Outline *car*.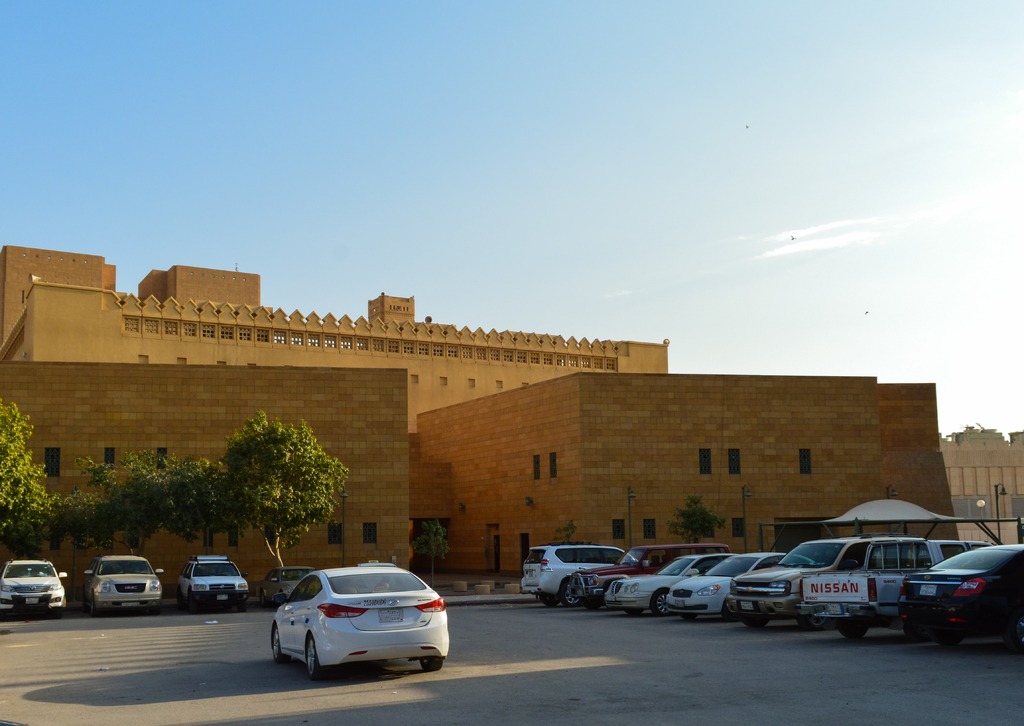
Outline: box=[0, 558, 74, 615].
